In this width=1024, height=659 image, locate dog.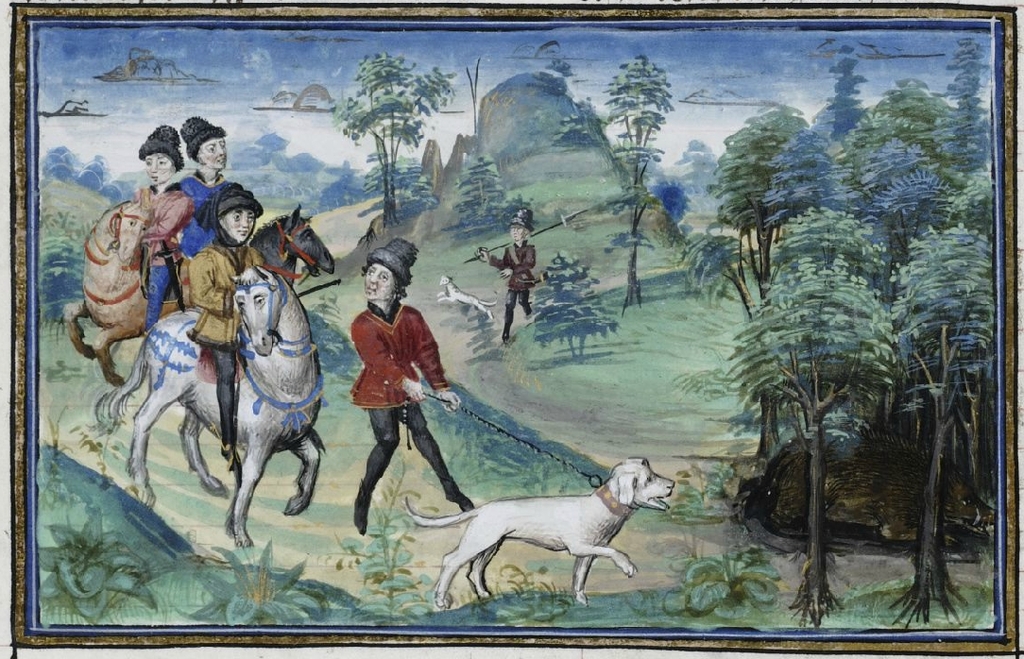
Bounding box: bbox=[399, 455, 677, 605].
